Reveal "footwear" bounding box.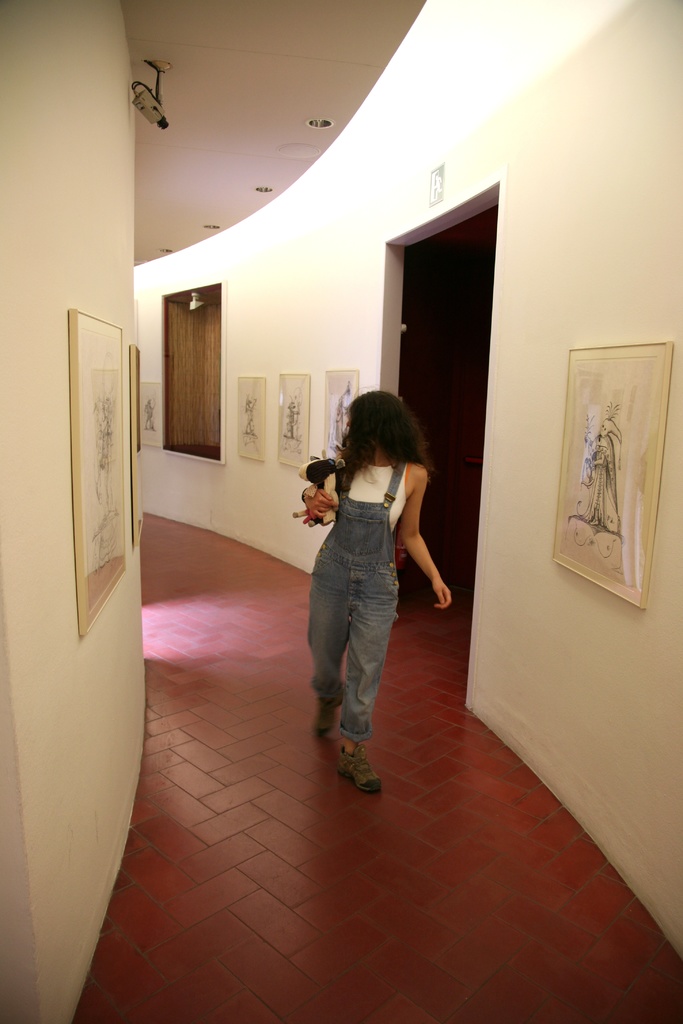
Revealed: [x1=331, y1=735, x2=392, y2=805].
